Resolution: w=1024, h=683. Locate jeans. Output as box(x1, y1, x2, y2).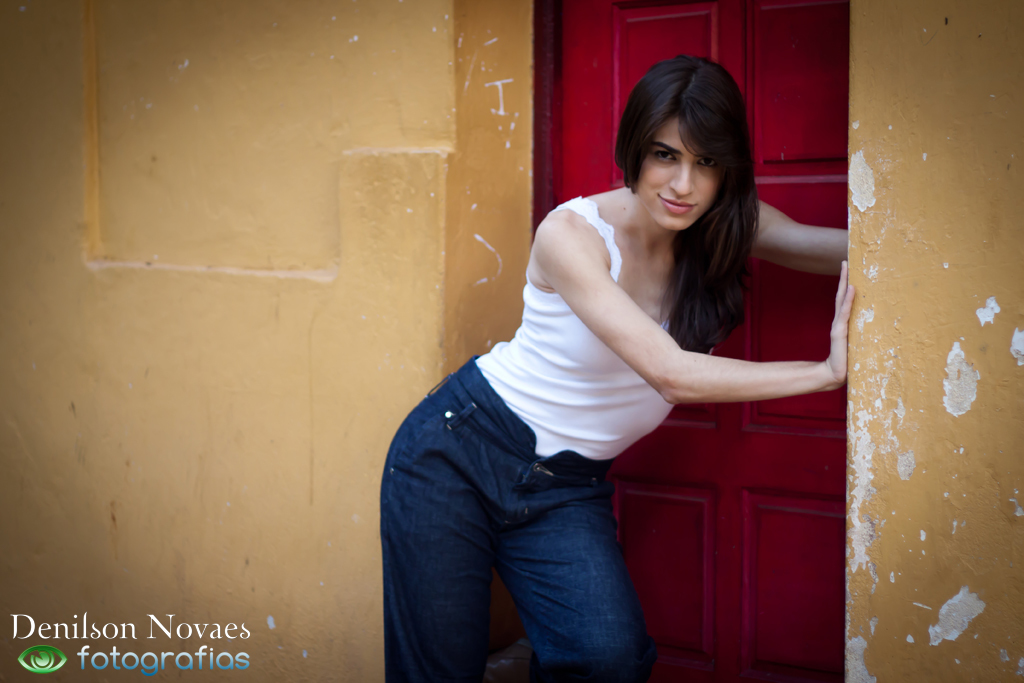
box(392, 411, 697, 681).
